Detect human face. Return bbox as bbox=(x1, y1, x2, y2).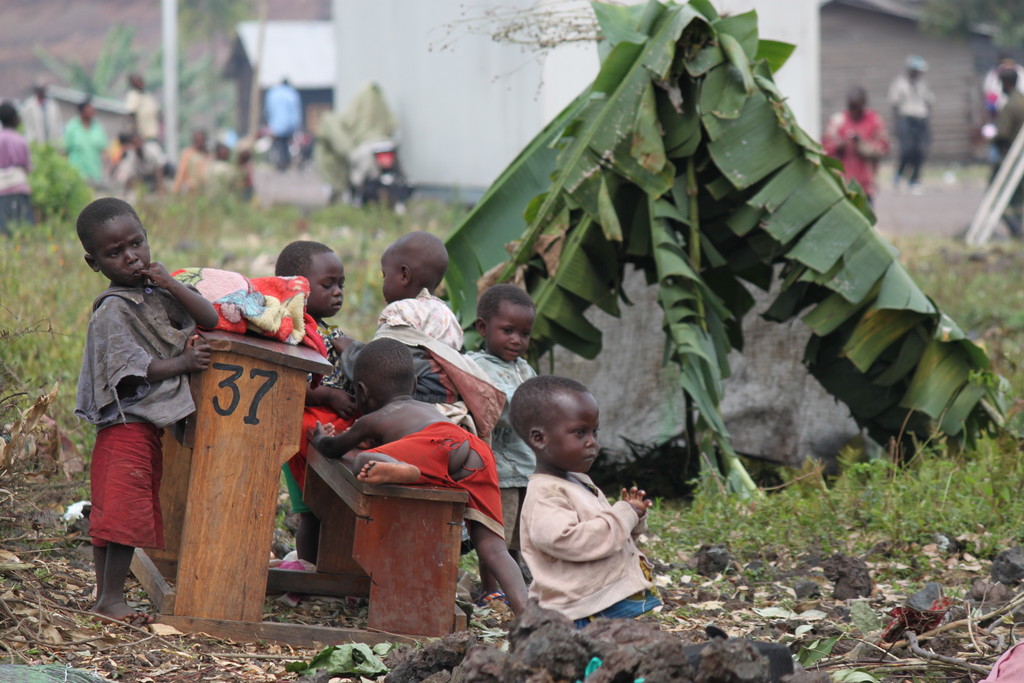
bbox=(490, 308, 535, 361).
